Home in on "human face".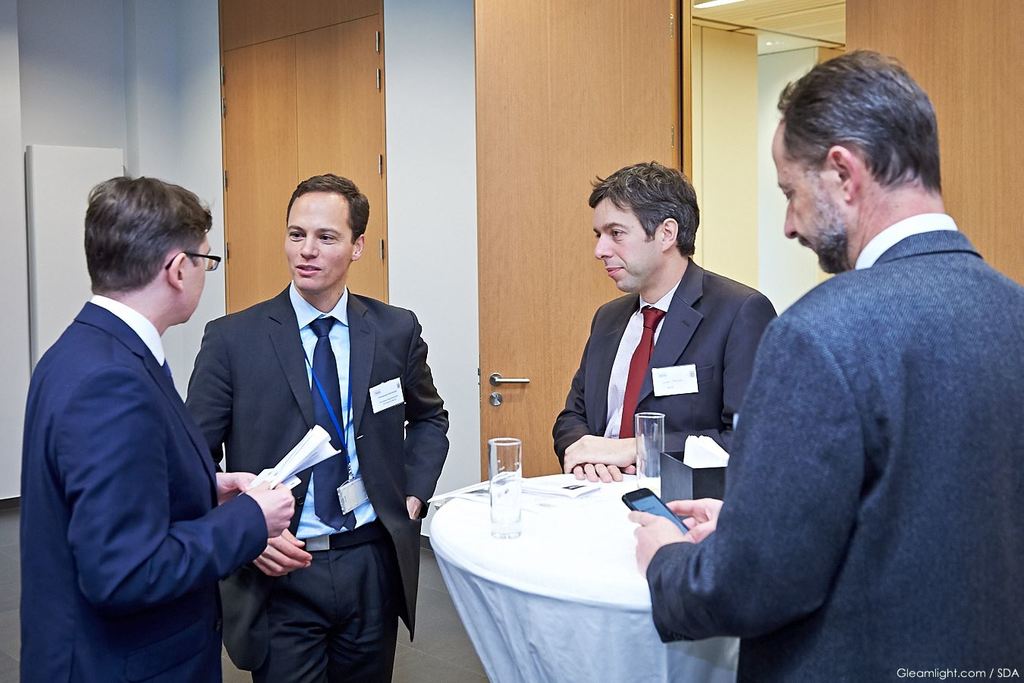
Homed in at <box>285,182,353,289</box>.
